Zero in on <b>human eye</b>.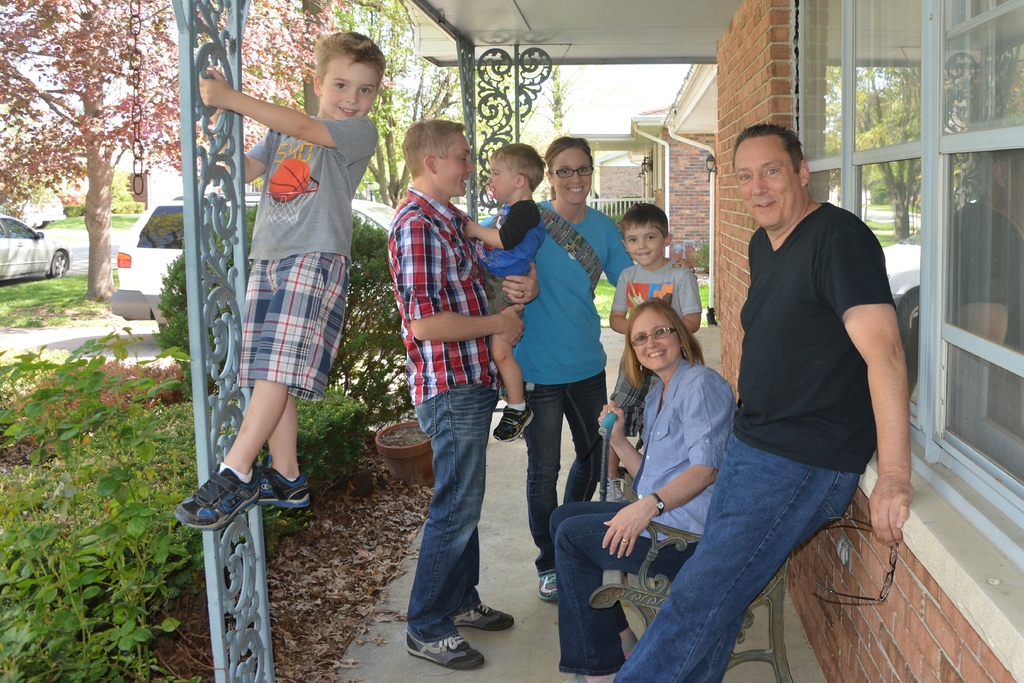
Zeroed in: (x1=492, y1=171, x2=502, y2=176).
